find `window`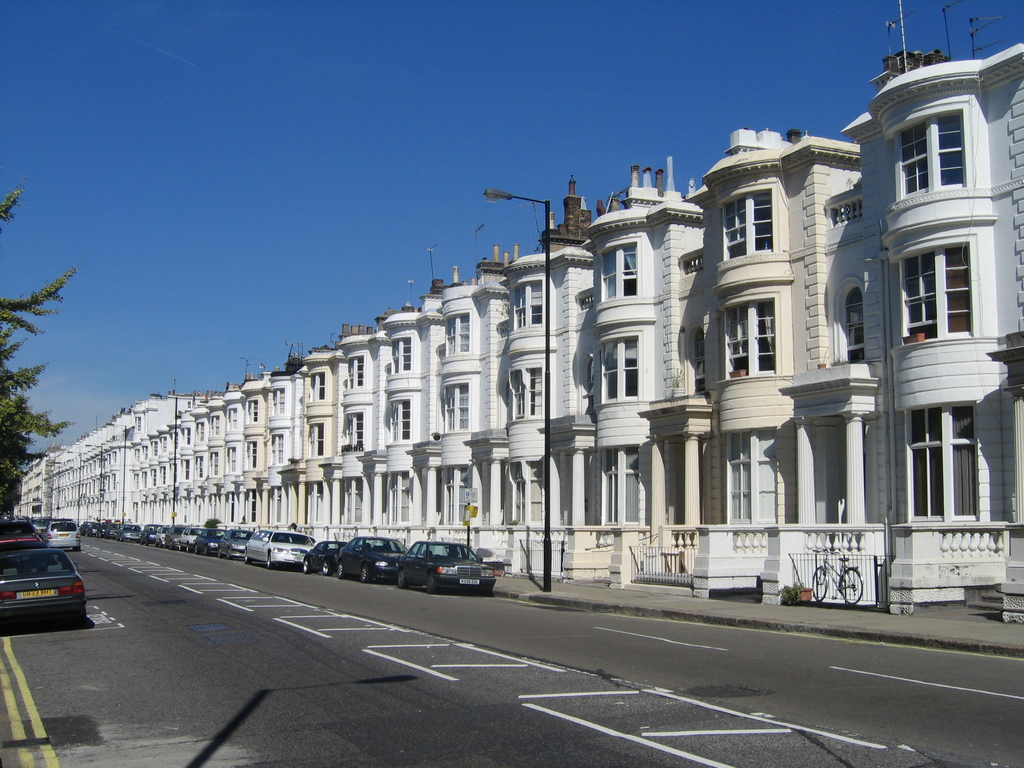
locate(444, 382, 476, 431)
